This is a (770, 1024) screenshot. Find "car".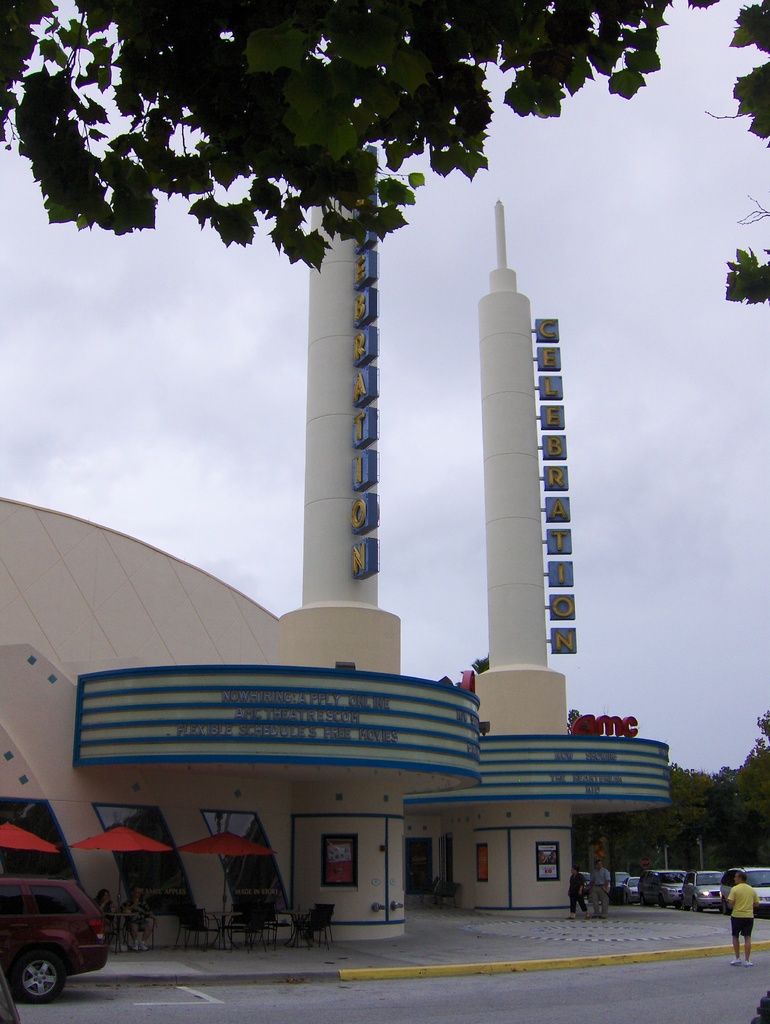
Bounding box: {"x1": 0, "y1": 869, "x2": 115, "y2": 1004}.
